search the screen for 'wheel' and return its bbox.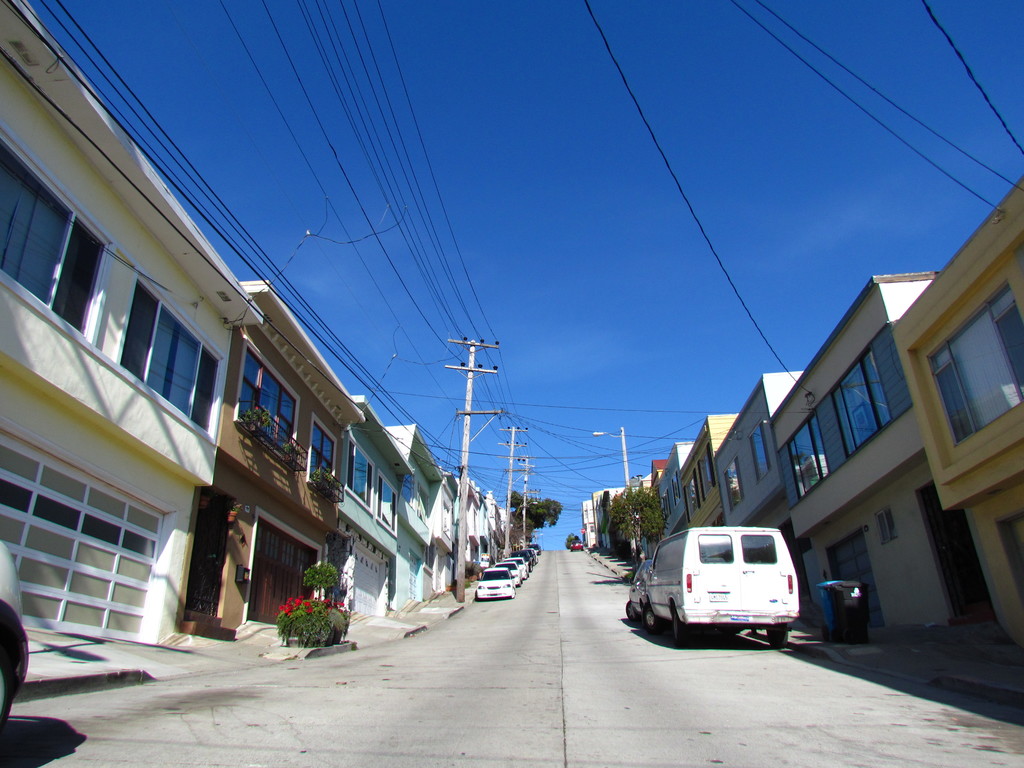
Found: <region>510, 587, 514, 598</region>.
